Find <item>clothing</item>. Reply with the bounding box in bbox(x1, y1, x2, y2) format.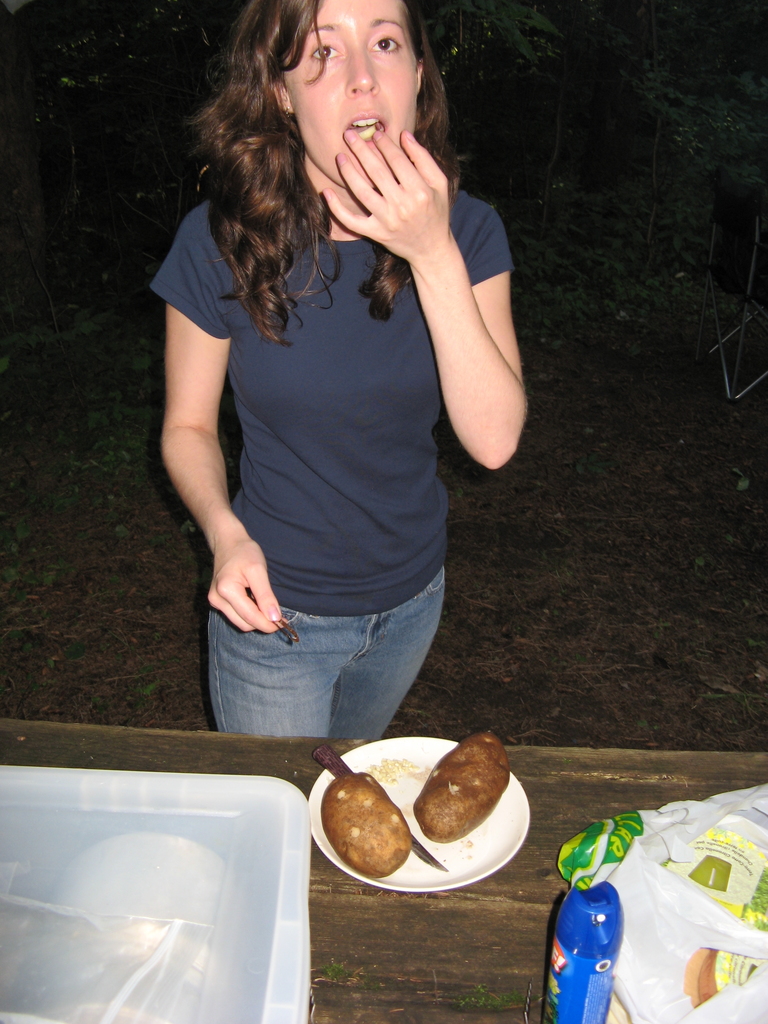
bbox(148, 170, 518, 735).
